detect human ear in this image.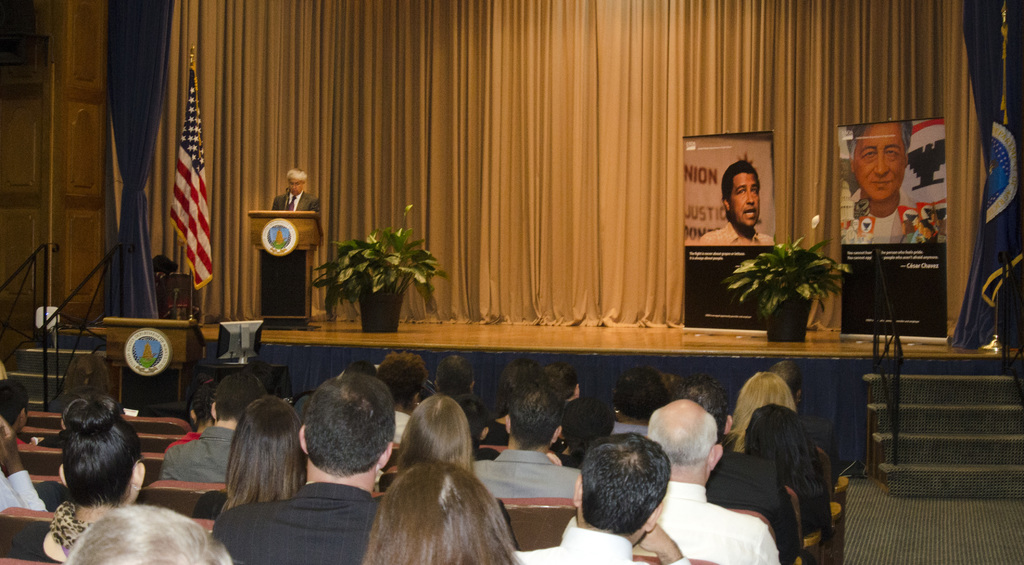
Detection: left=136, top=462, right=145, bottom=489.
